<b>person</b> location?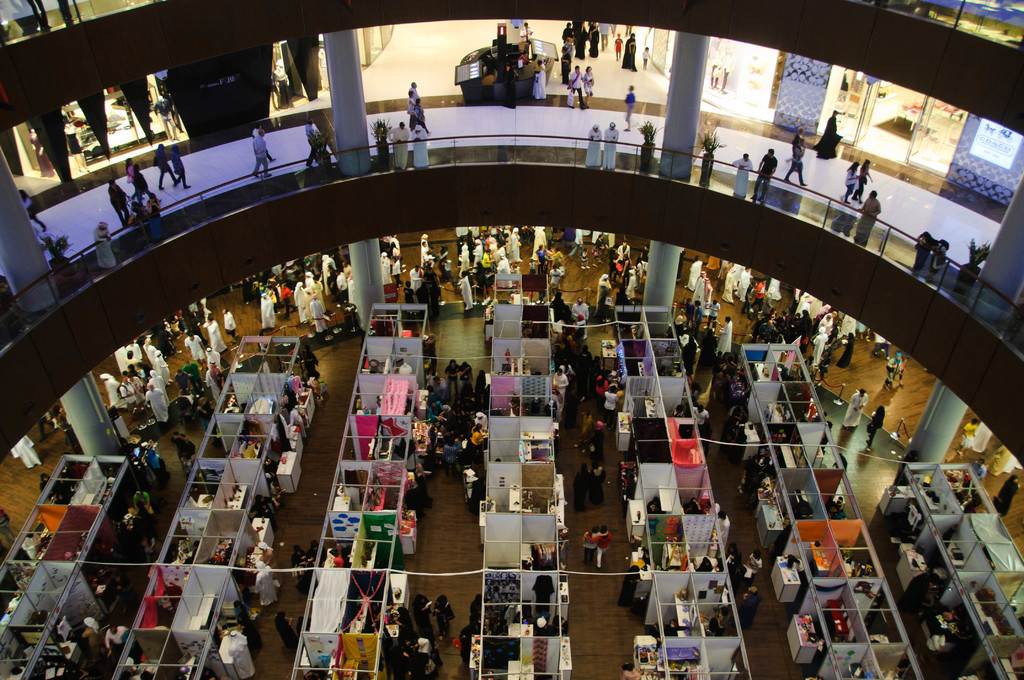
bbox(124, 155, 134, 180)
